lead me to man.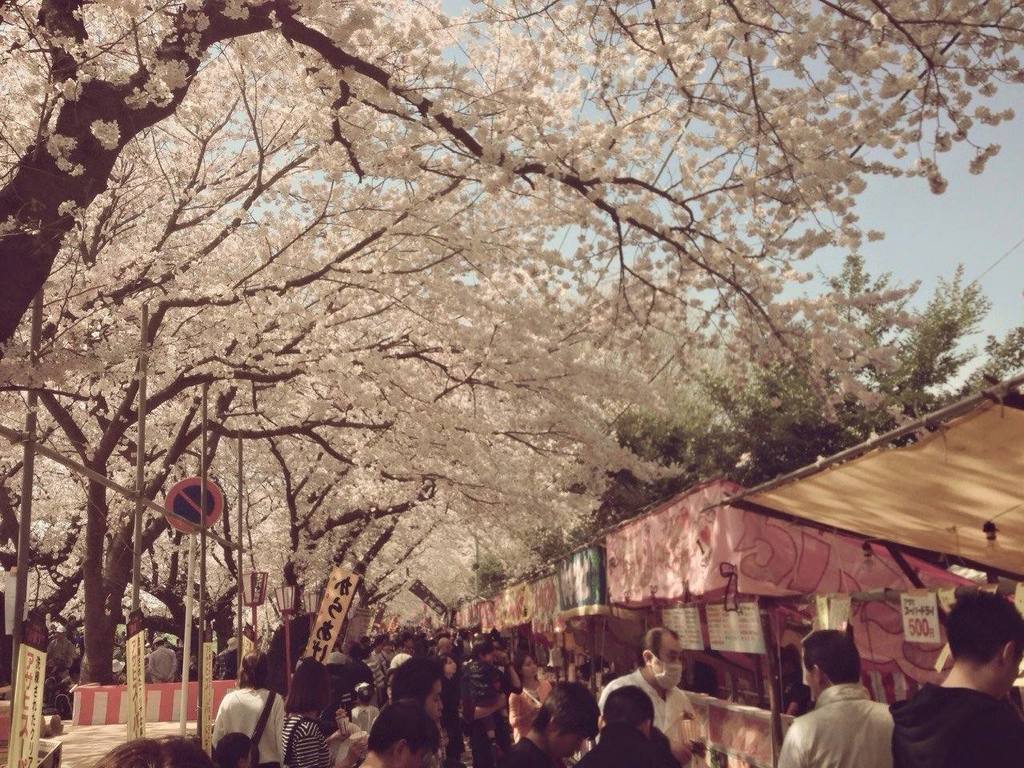
Lead to [x1=461, y1=640, x2=522, y2=767].
